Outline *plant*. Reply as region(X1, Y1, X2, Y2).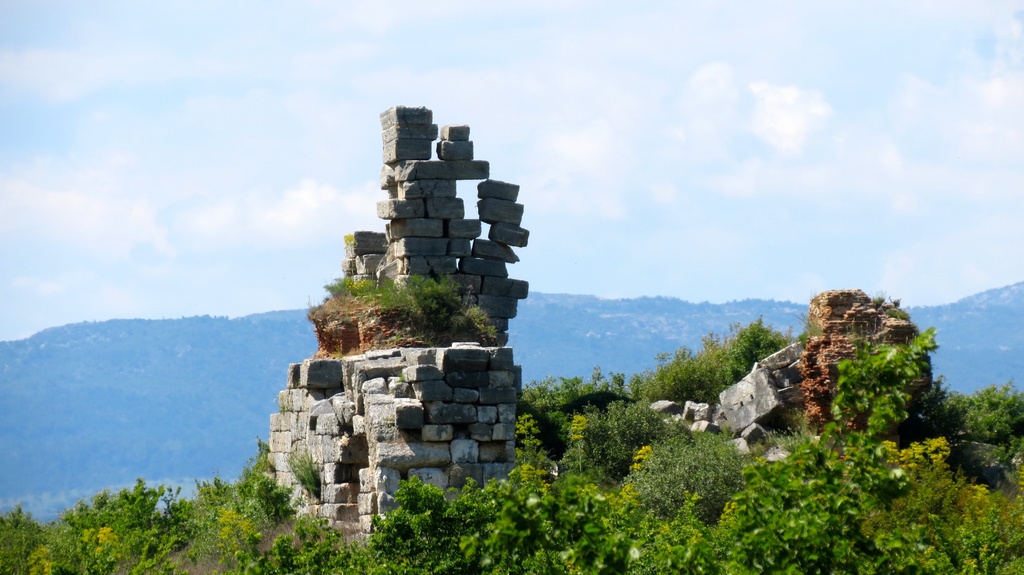
region(691, 450, 911, 574).
